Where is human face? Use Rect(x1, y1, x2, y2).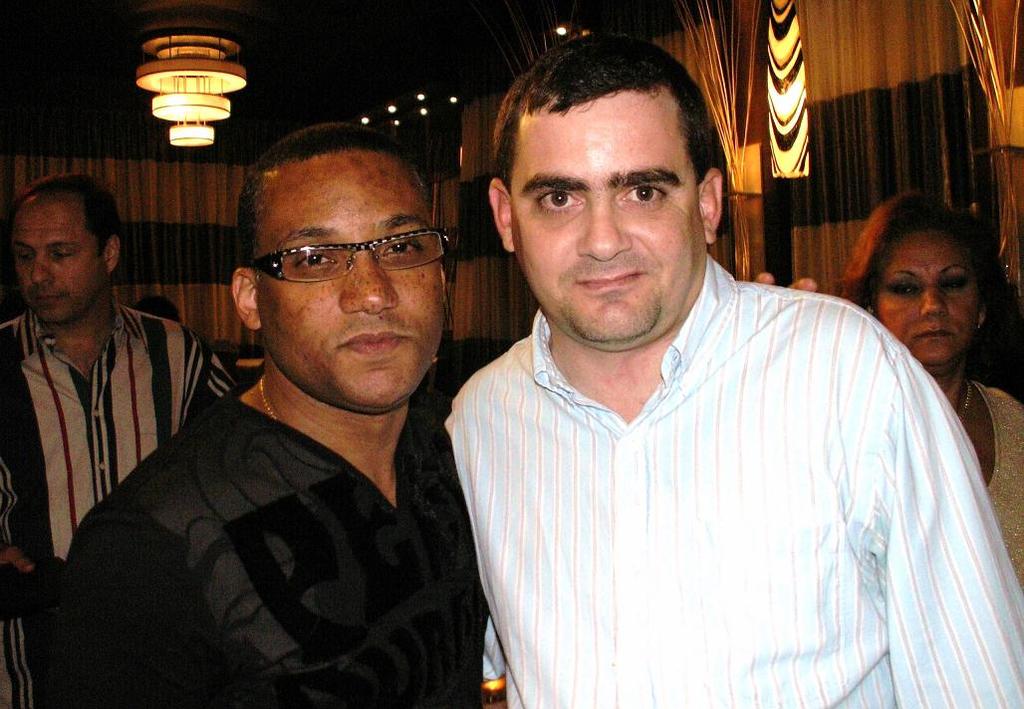
Rect(253, 148, 442, 408).
